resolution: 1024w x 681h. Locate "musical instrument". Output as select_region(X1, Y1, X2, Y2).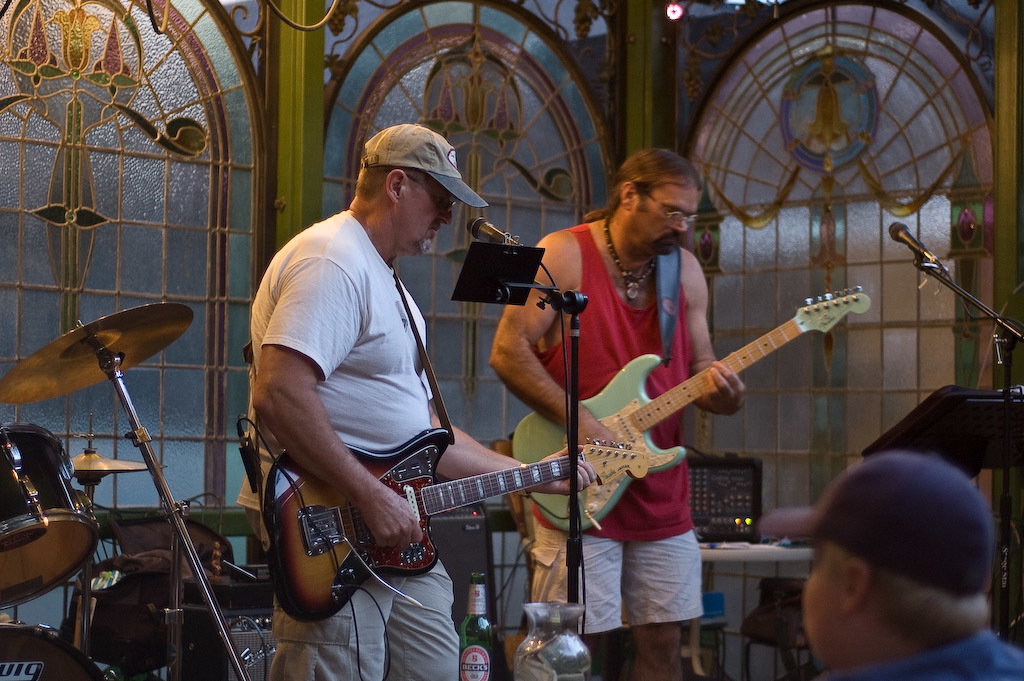
select_region(0, 423, 106, 628).
